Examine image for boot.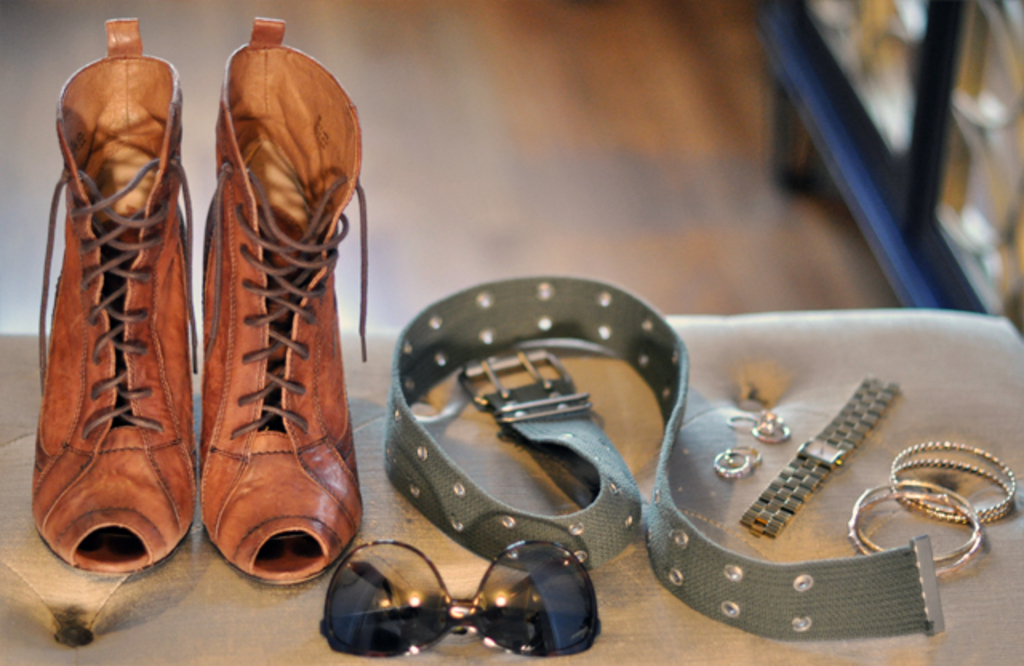
Examination result: crop(222, 16, 368, 588).
